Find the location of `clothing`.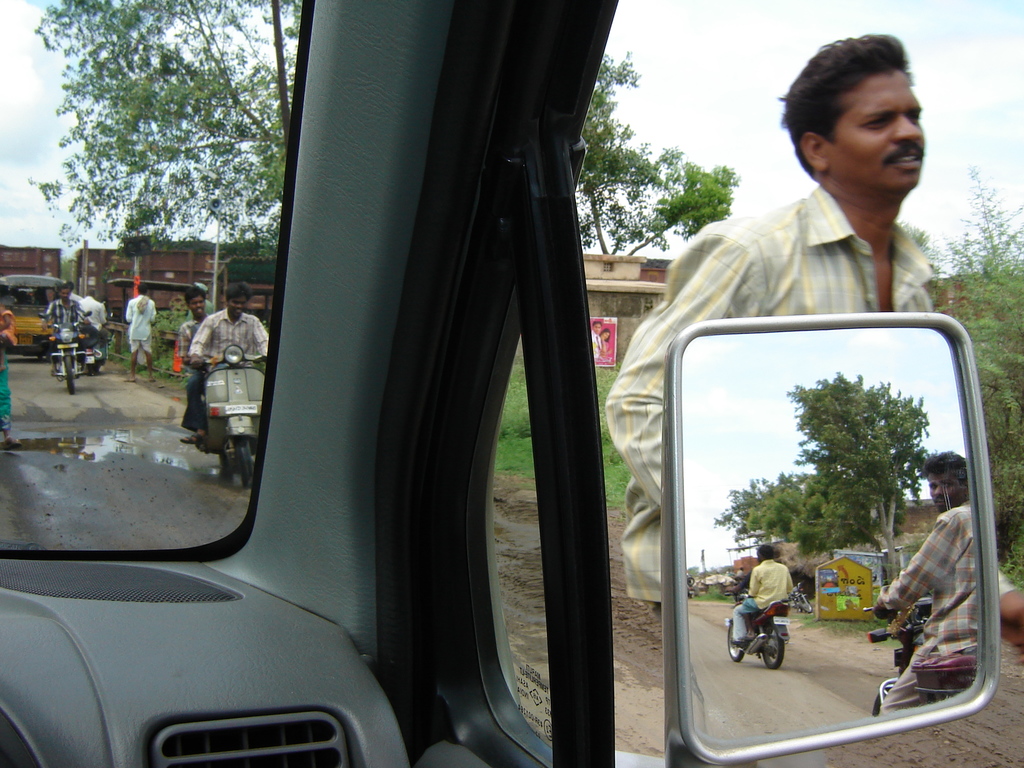
Location: 70, 292, 80, 300.
